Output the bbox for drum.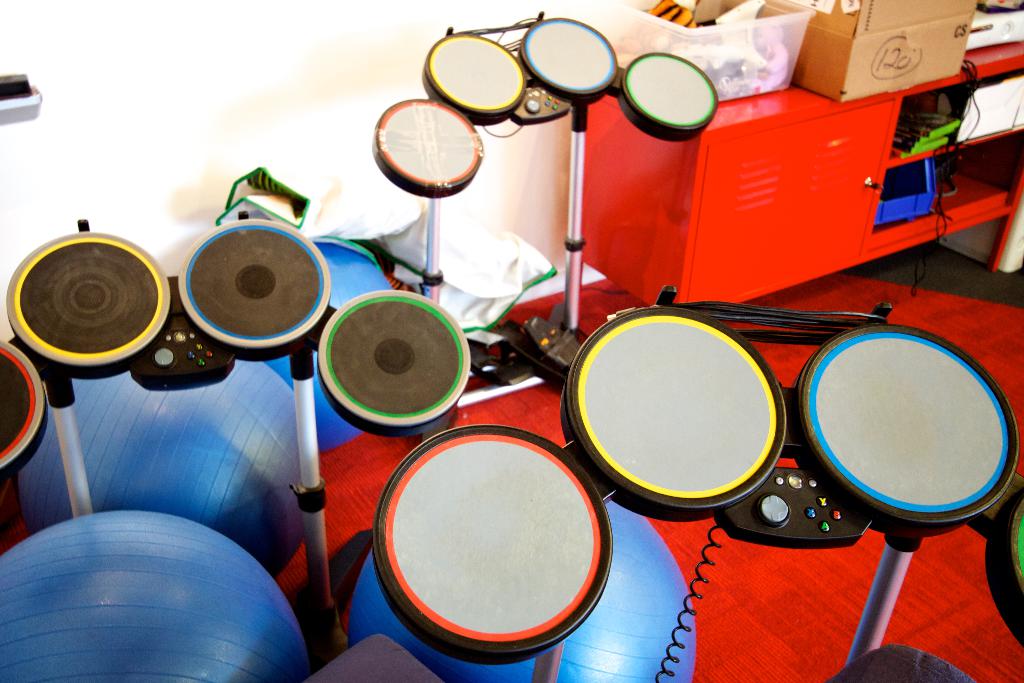
<region>981, 476, 1023, 646</region>.
